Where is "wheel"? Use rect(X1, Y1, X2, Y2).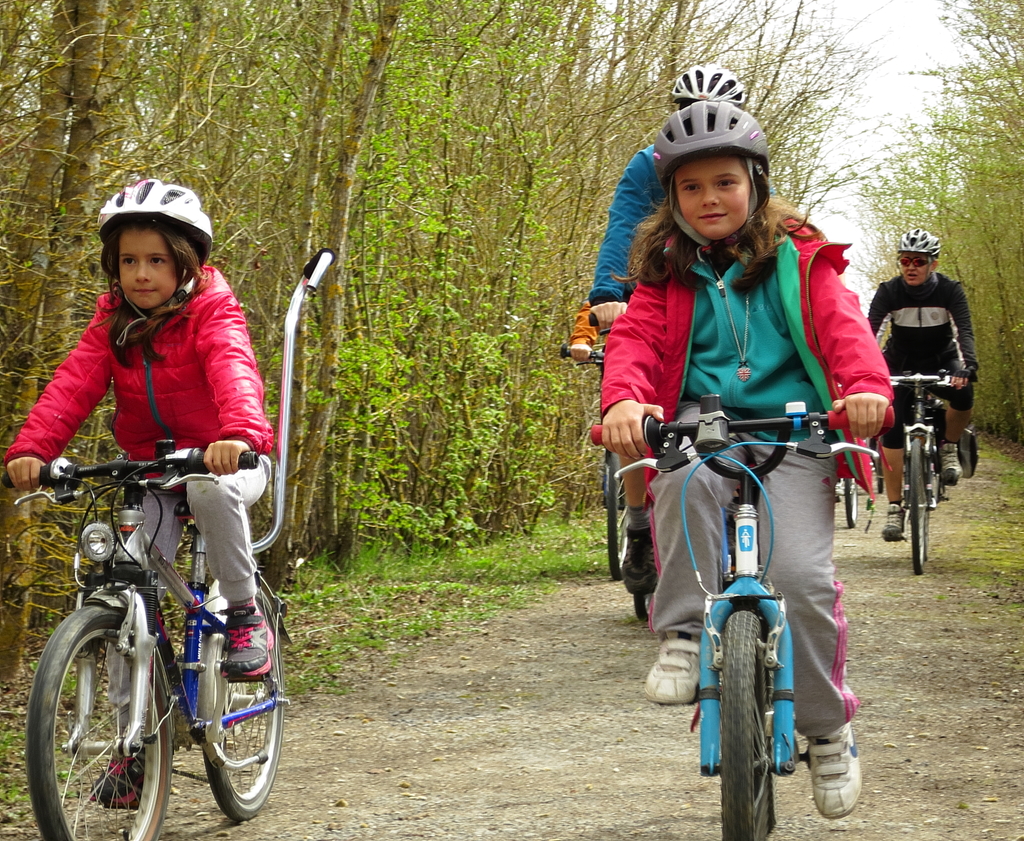
rect(721, 611, 769, 840).
